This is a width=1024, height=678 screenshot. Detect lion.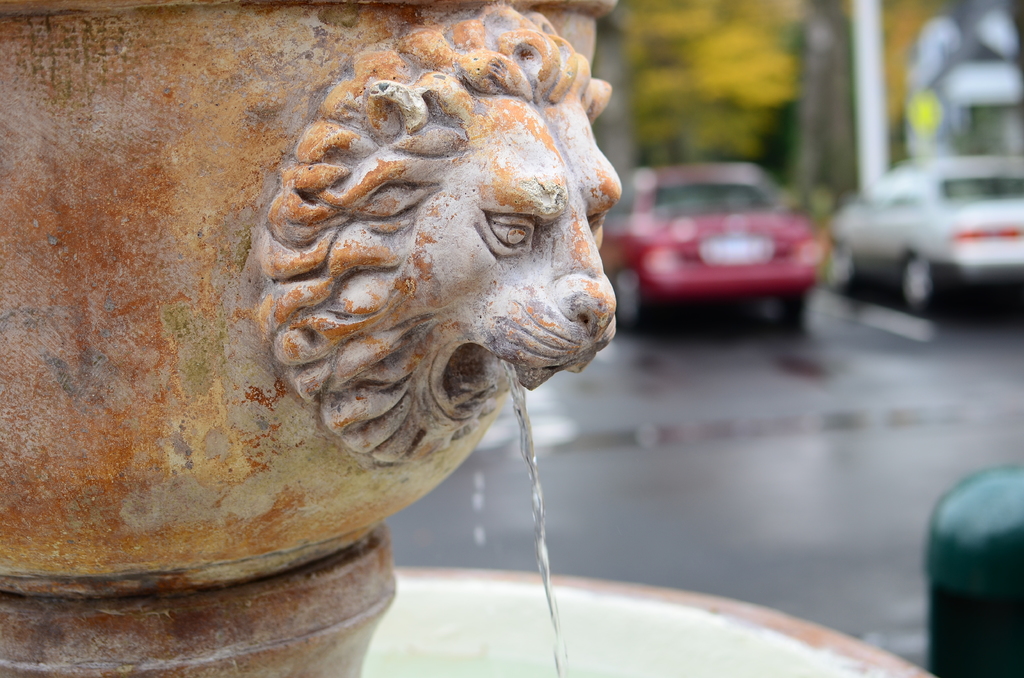
region(252, 3, 622, 466).
